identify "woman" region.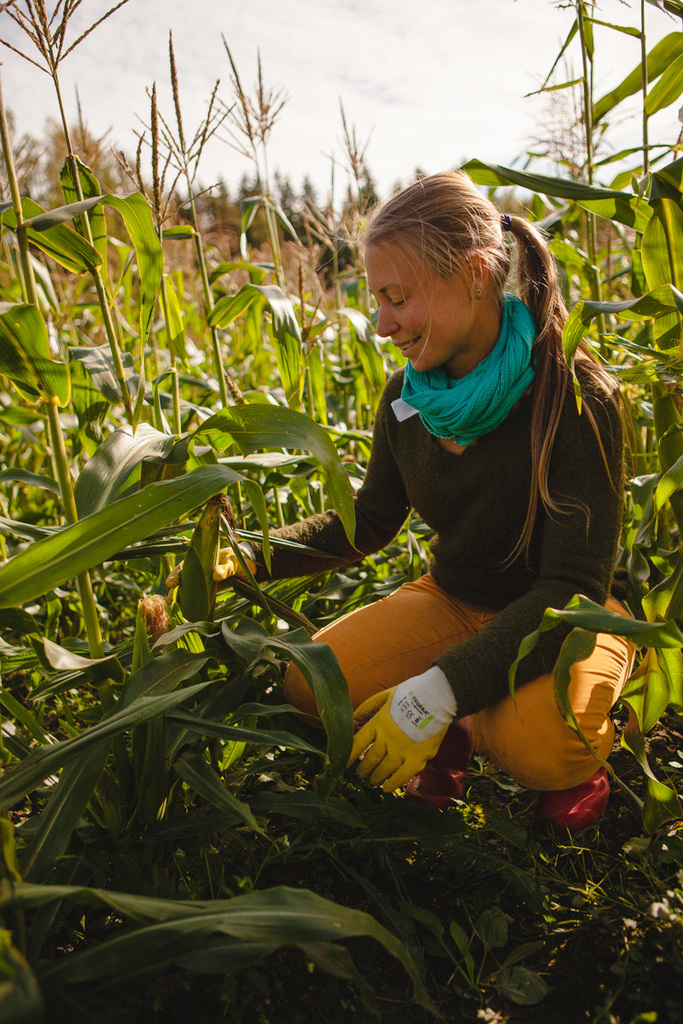
Region: bbox(263, 167, 617, 860).
